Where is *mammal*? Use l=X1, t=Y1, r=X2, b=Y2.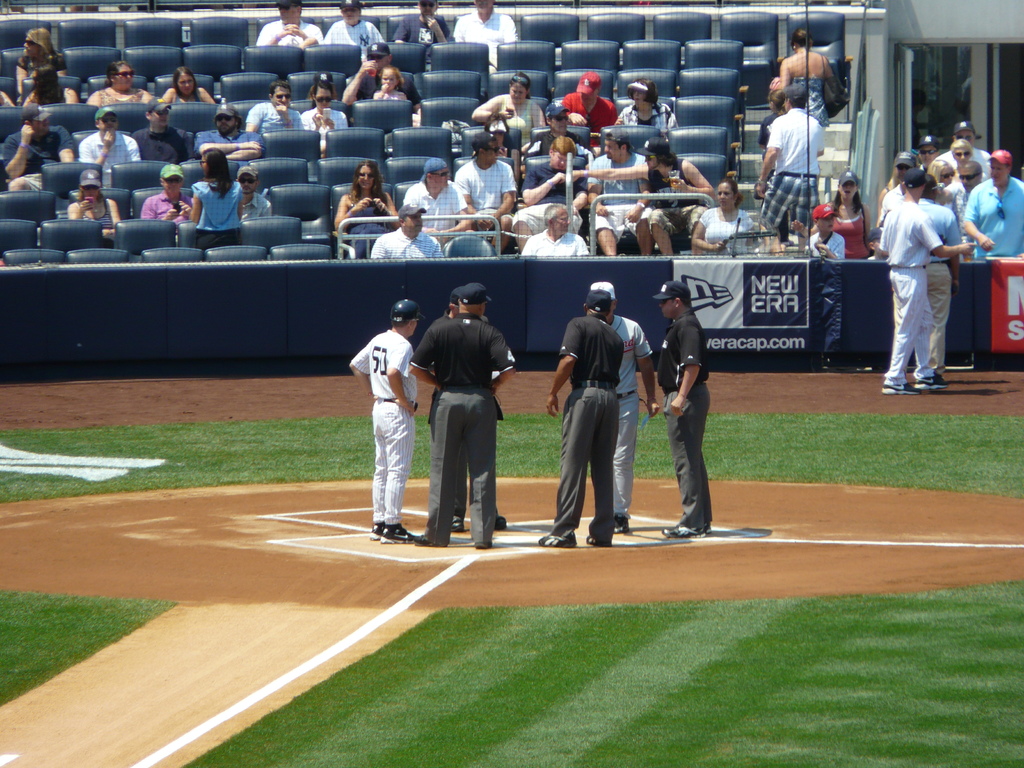
l=589, t=130, r=655, b=250.
